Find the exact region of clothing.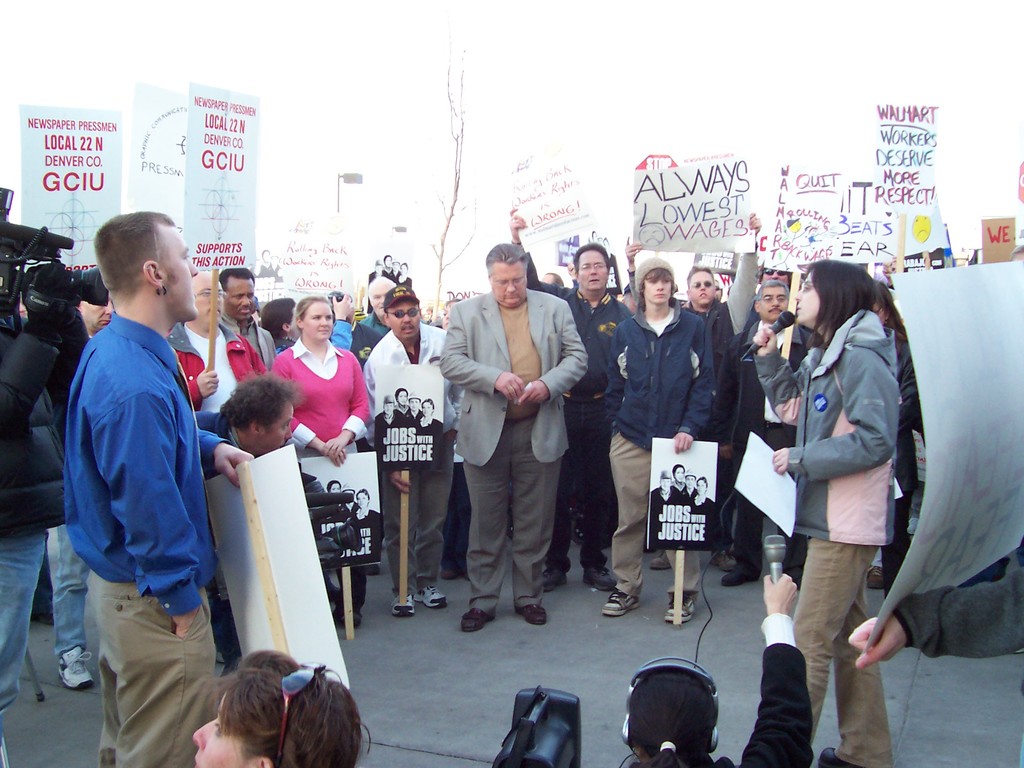
Exact region: <region>392, 273, 412, 289</region>.
